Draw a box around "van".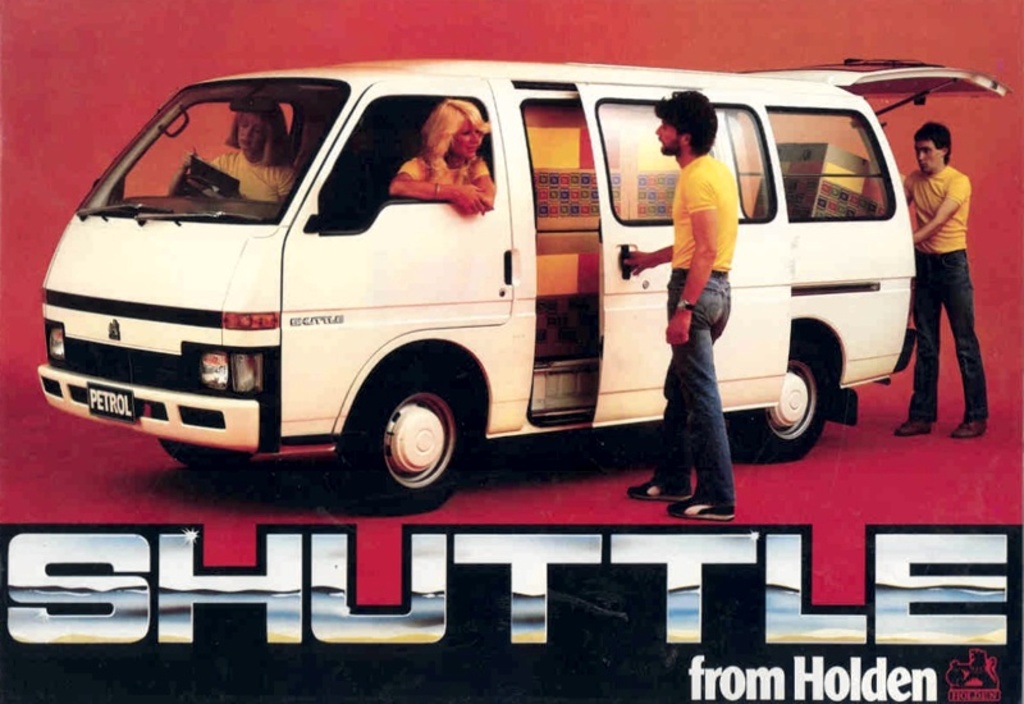
select_region(36, 51, 1010, 518).
